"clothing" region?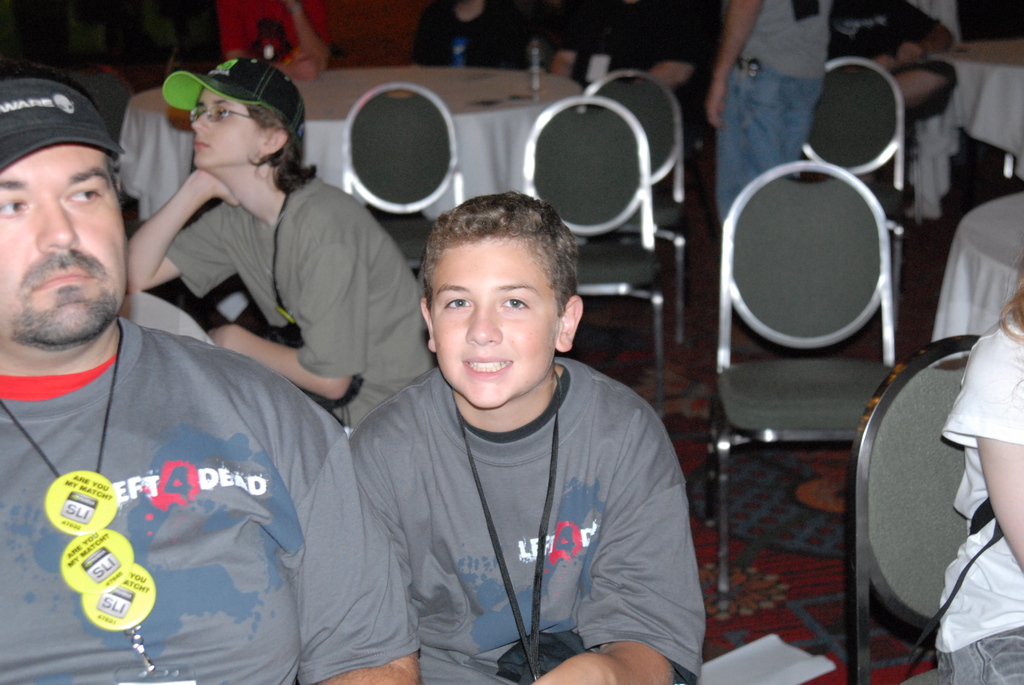
220:0:329:52
